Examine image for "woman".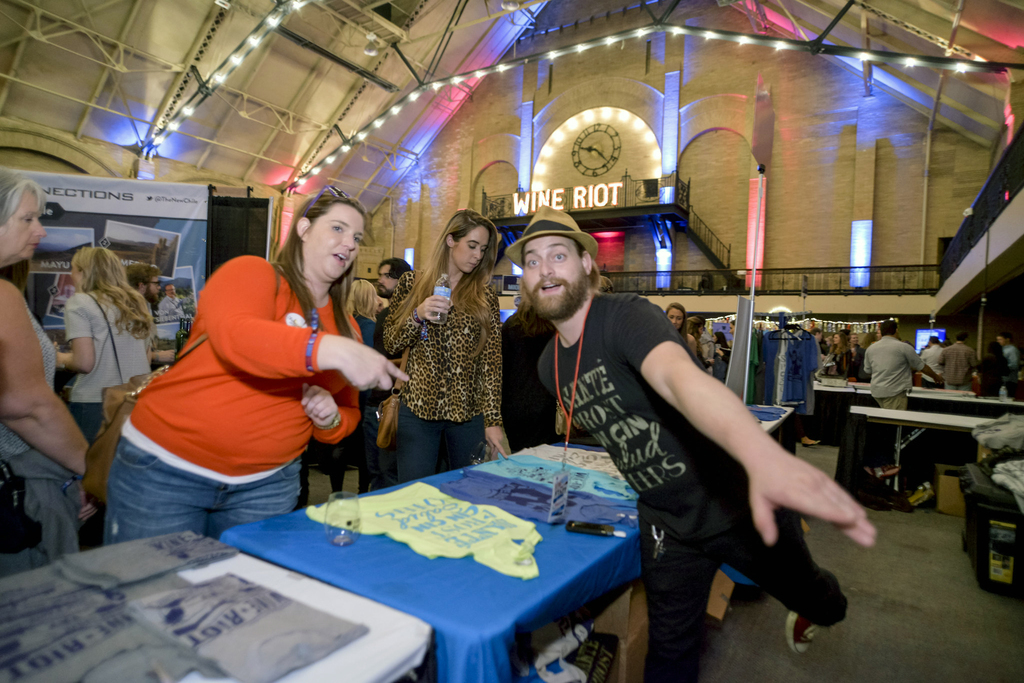
Examination result: pyautogui.locateOnScreen(337, 276, 387, 499).
